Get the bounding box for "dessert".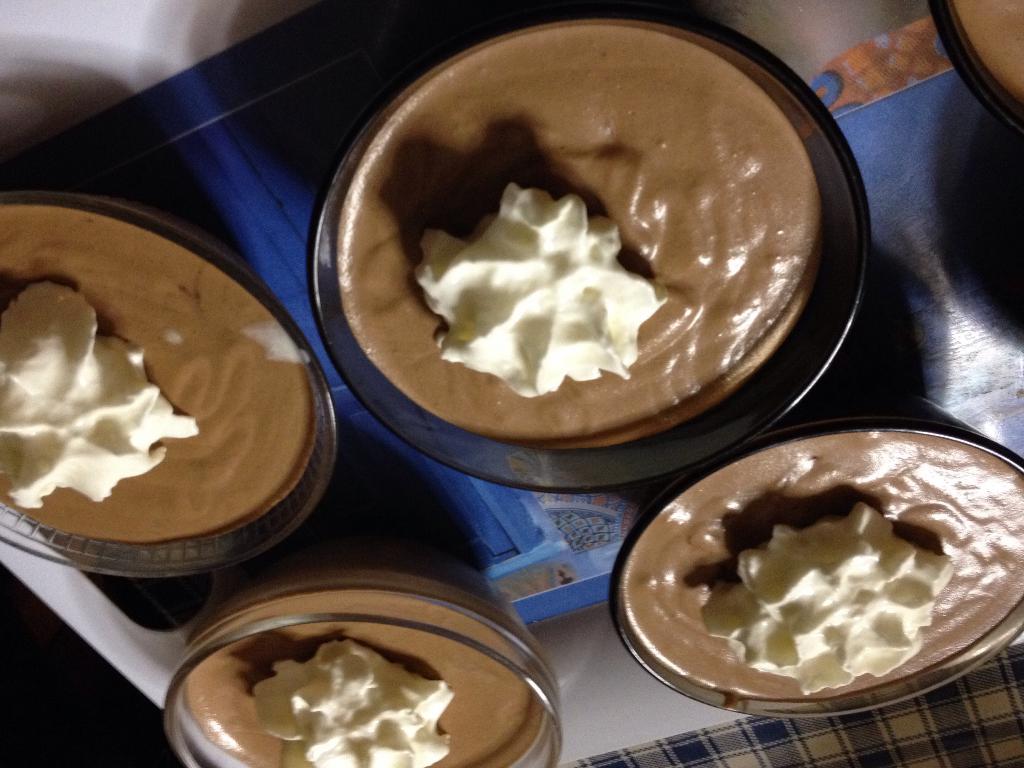
(178,570,546,767).
